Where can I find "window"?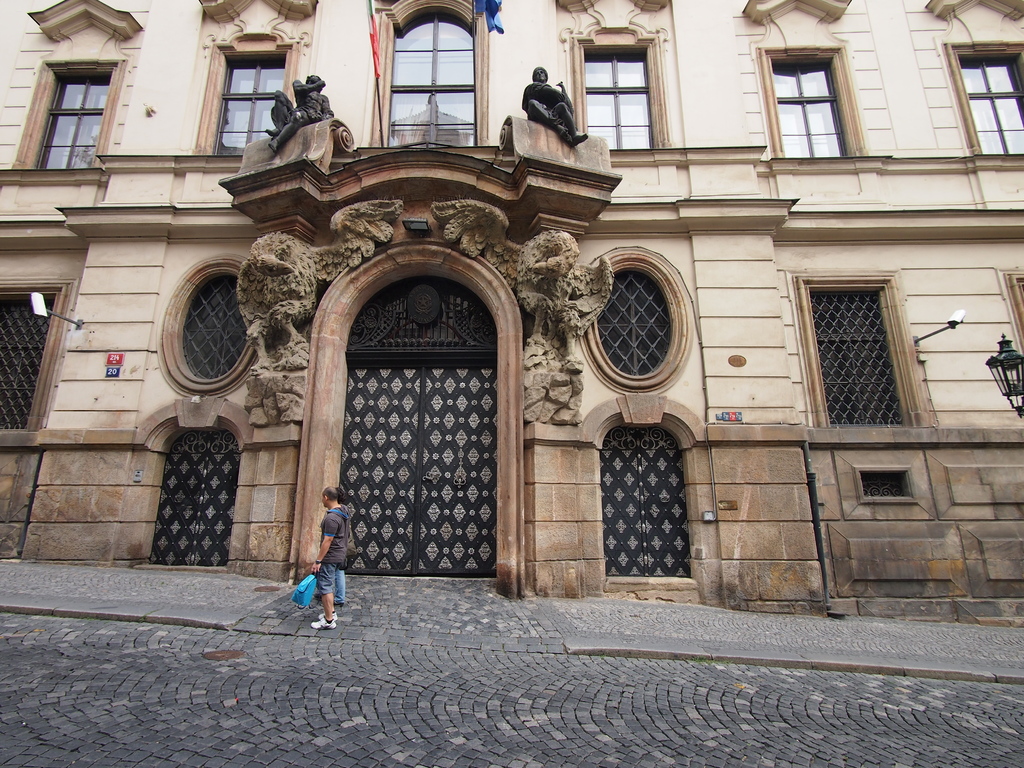
You can find it at select_region(585, 46, 652, 147).
